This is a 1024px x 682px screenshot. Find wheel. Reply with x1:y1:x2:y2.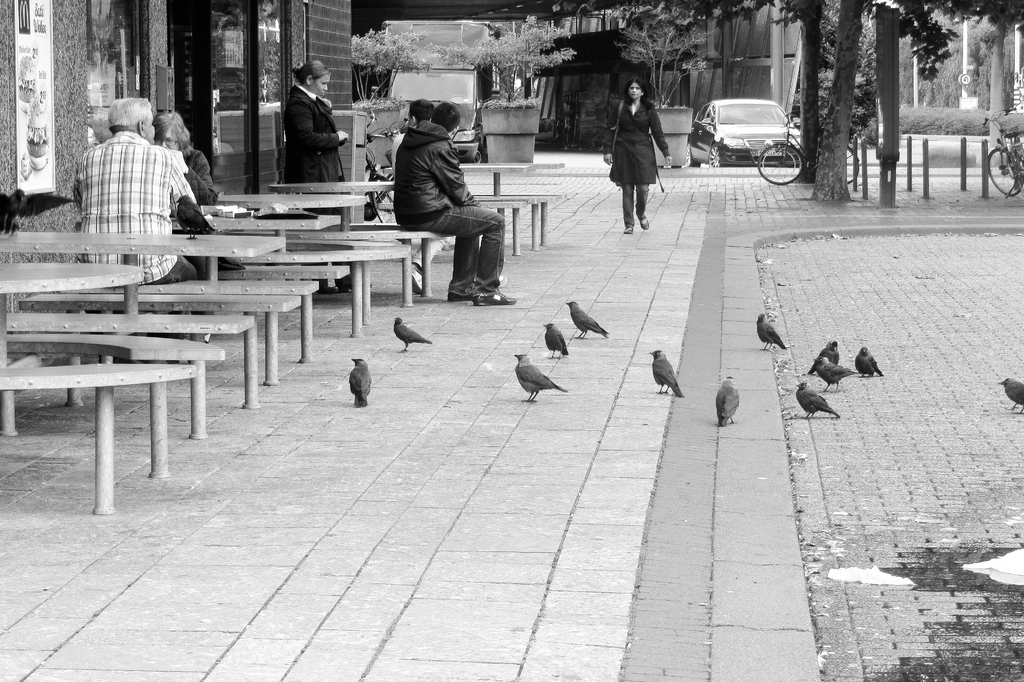
986:145:1023:195.
